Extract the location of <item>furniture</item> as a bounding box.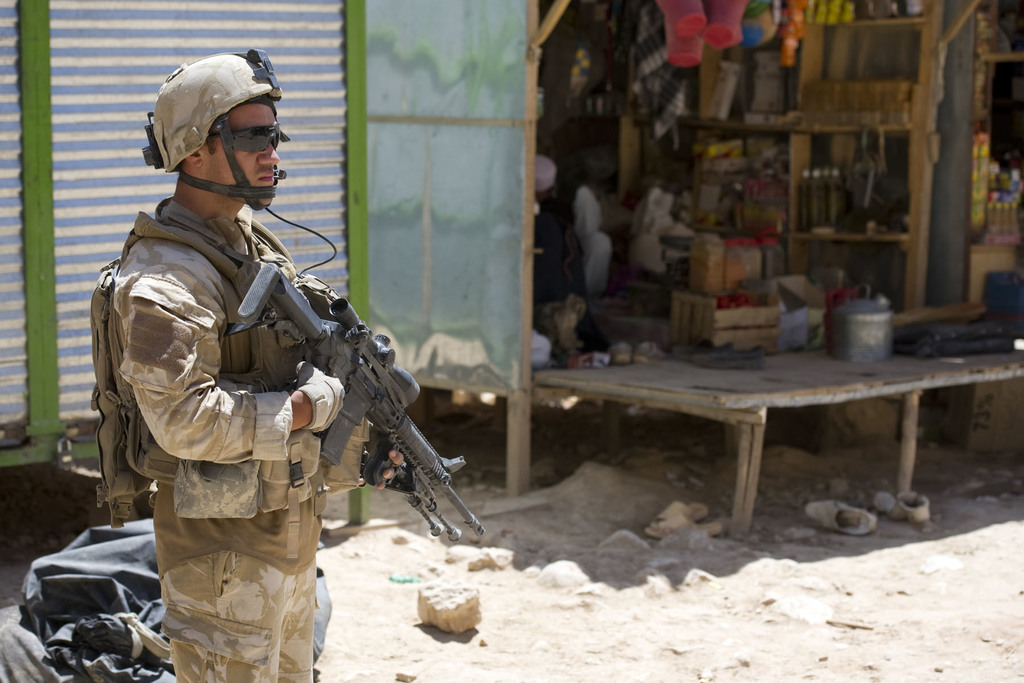
[x1=536, y1=353, x2=1023, y2=540].
